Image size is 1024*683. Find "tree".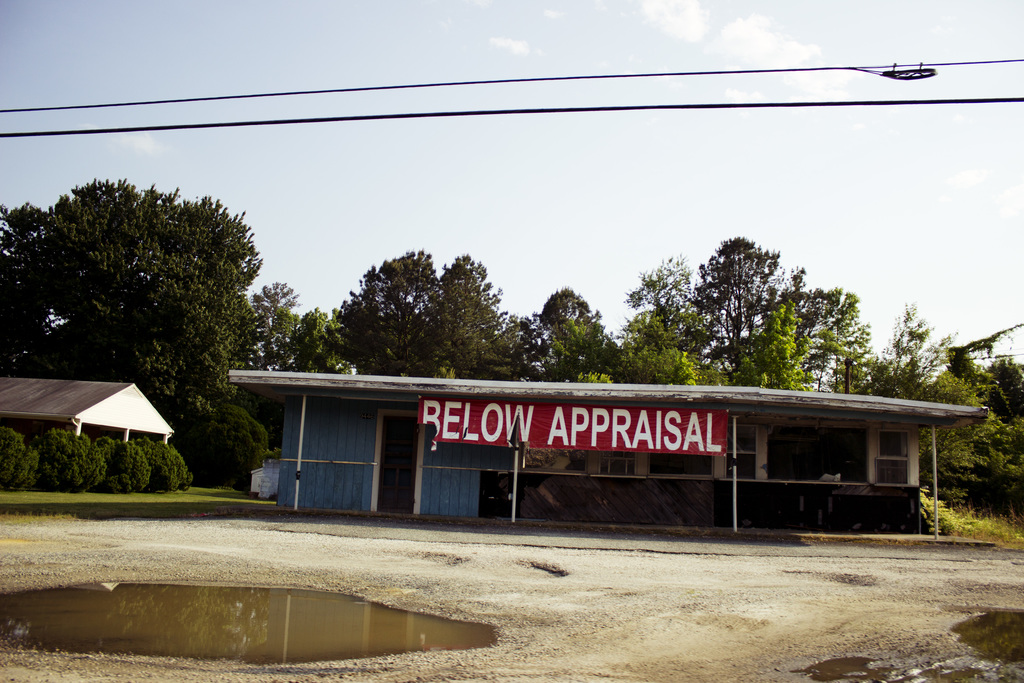
(31,311,177,446).
